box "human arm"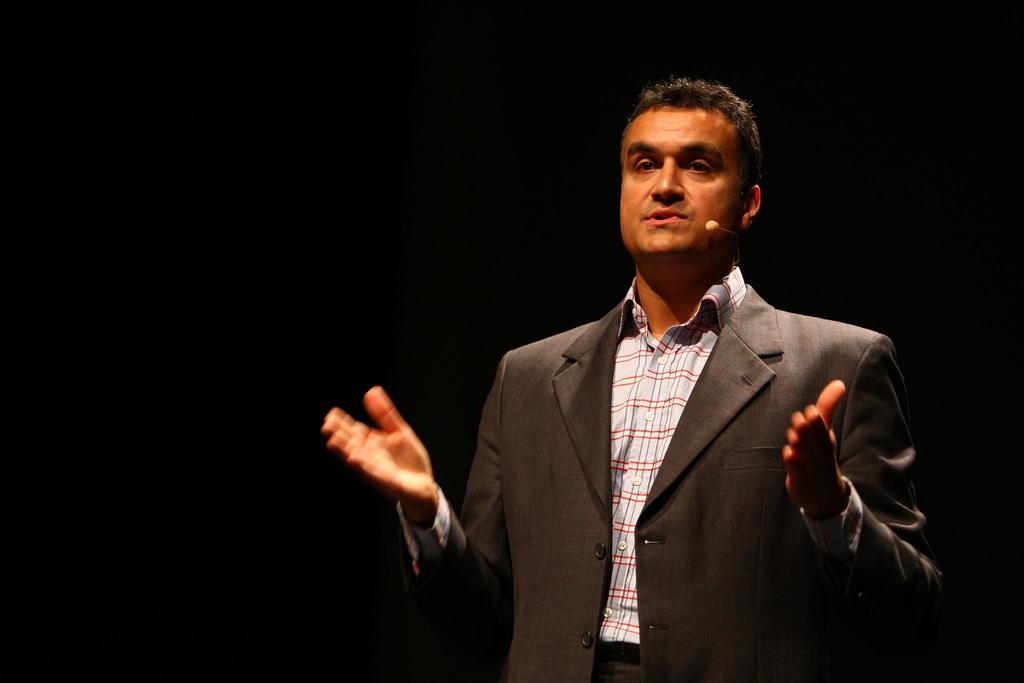
[317, 350, 519, 670]
